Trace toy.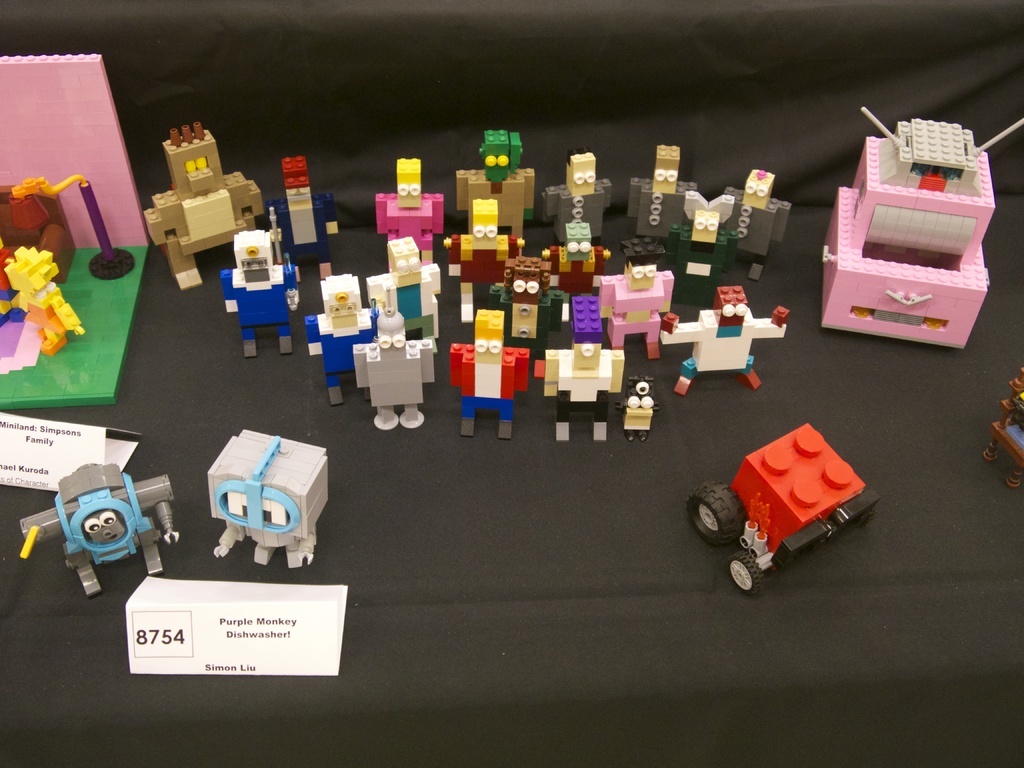
Traced to 445, 198, 522, 325.
